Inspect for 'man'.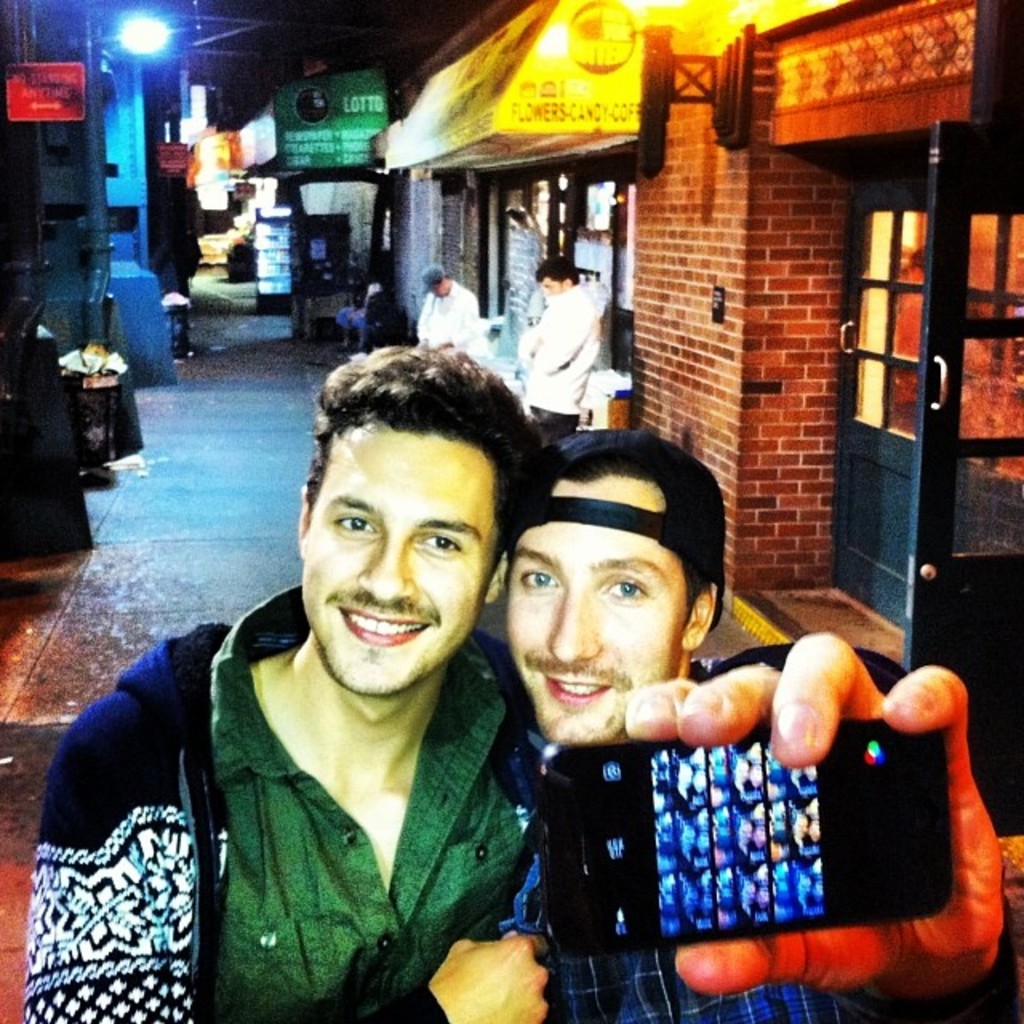
Inspection: 406:258:488:370.
